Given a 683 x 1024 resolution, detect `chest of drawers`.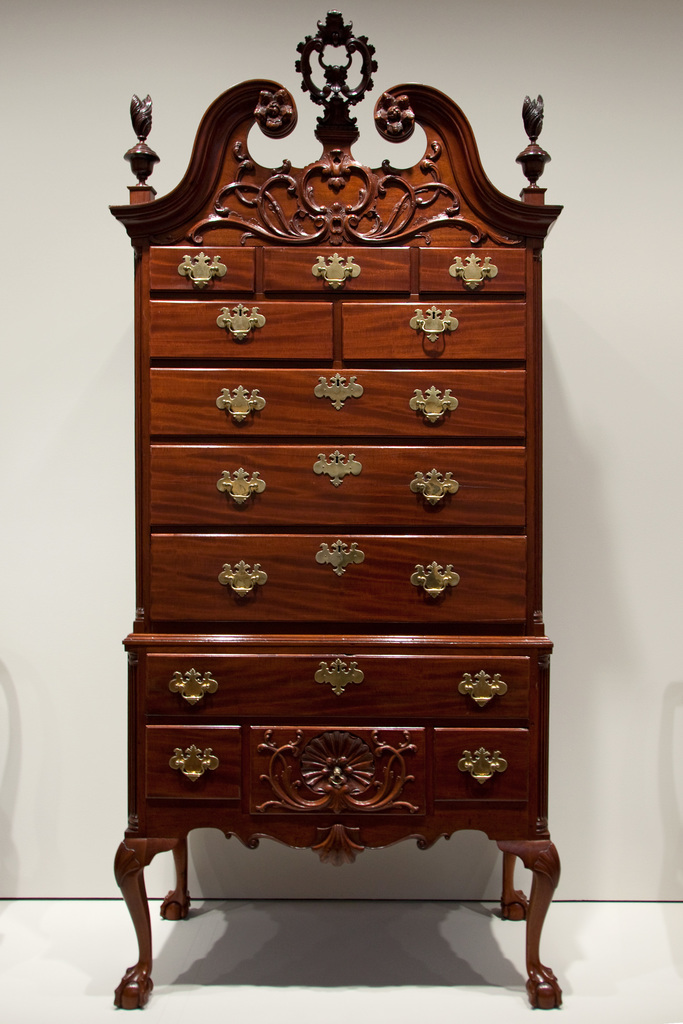
BBox(111, 8, 561, 1010).
